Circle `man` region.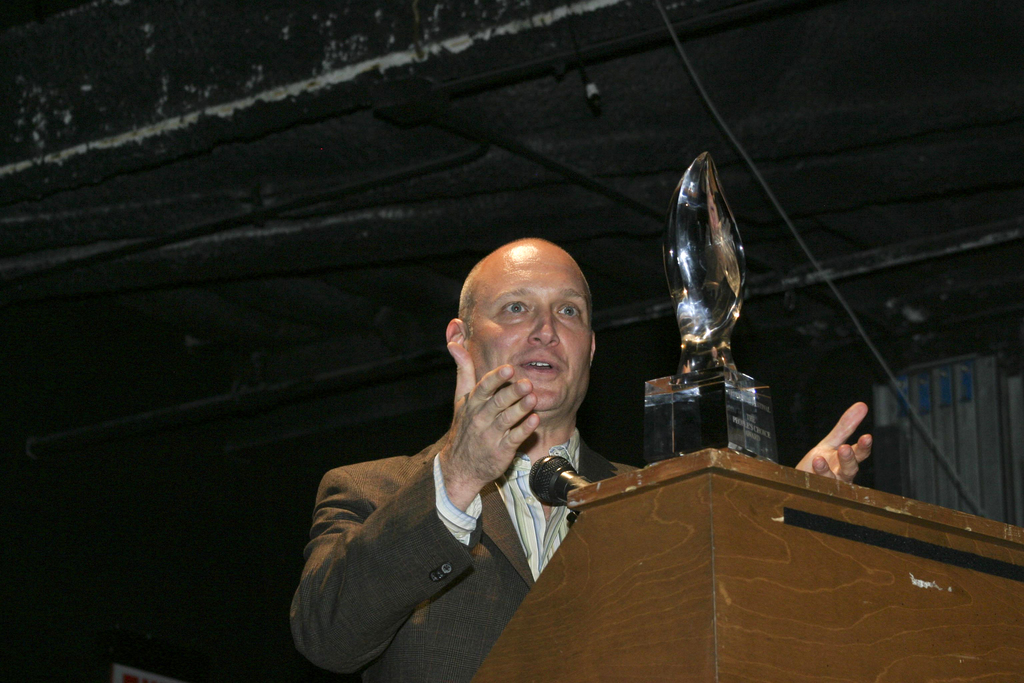
Region: 275,161,774,661.
